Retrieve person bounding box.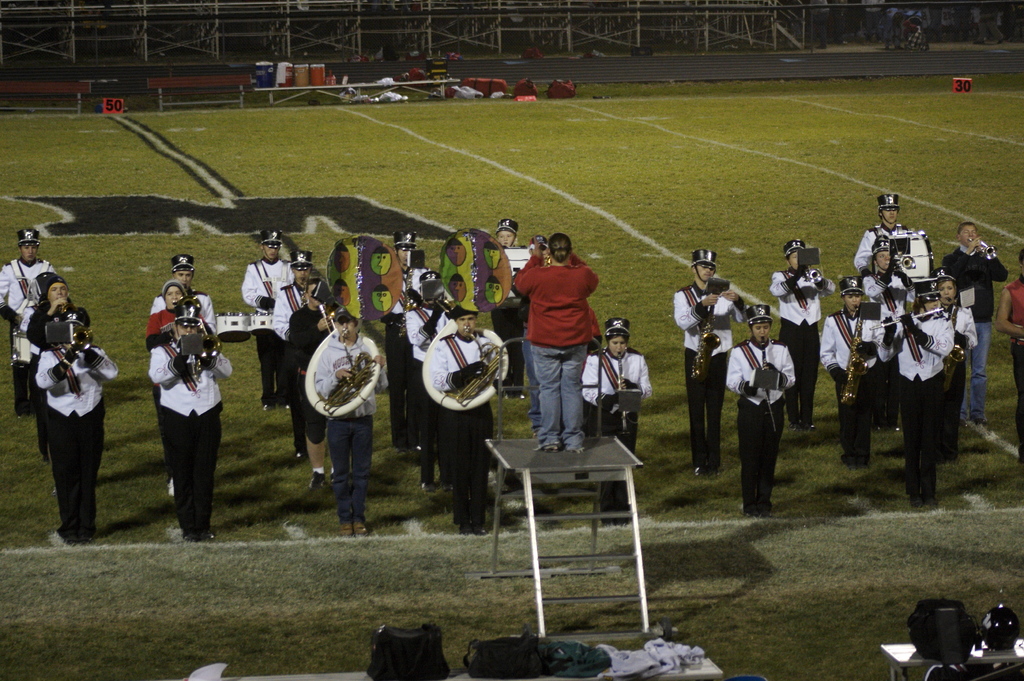
Bounding box: (321,303,381,522).
